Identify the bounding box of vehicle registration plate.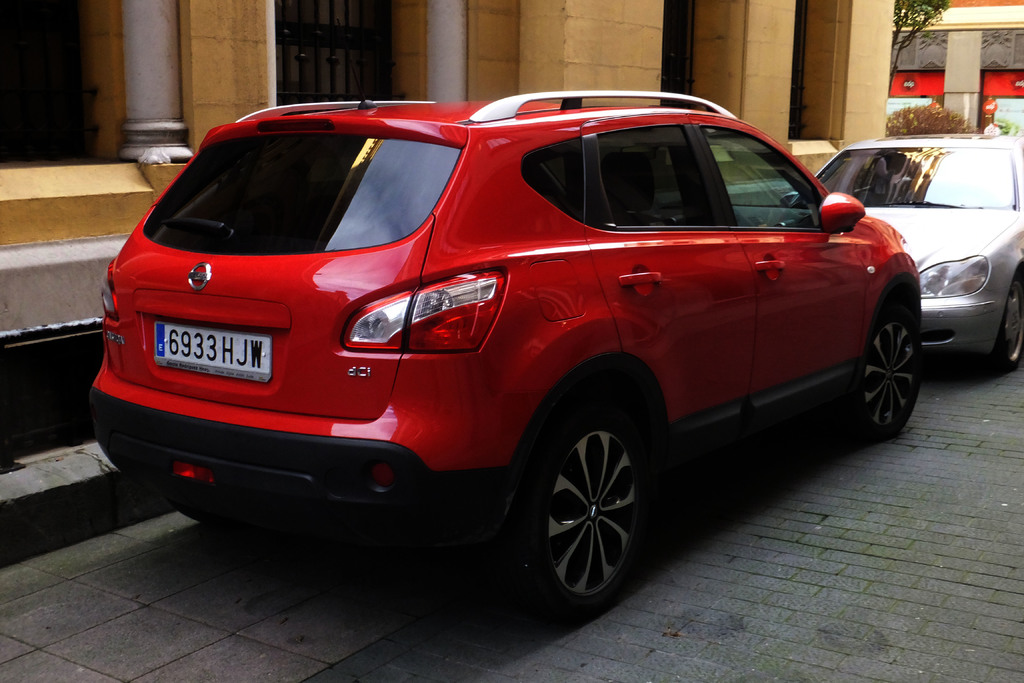
region(164, 318, 262, 390).
